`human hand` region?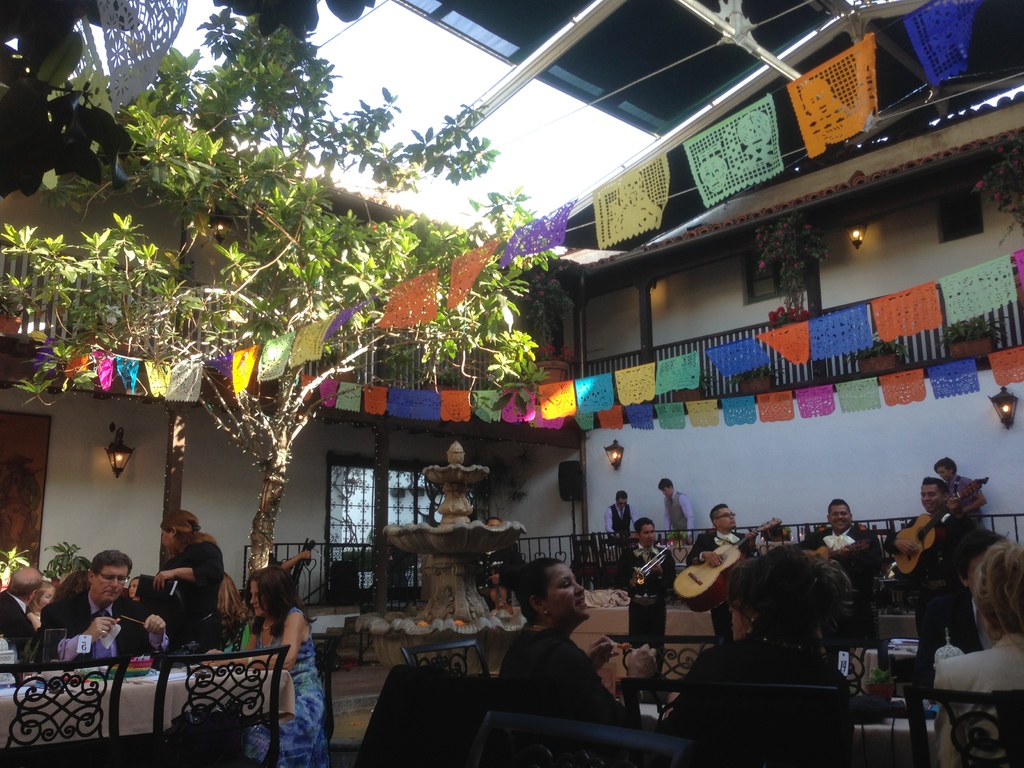
x1=141 y1=612 x2=165 y2=633
